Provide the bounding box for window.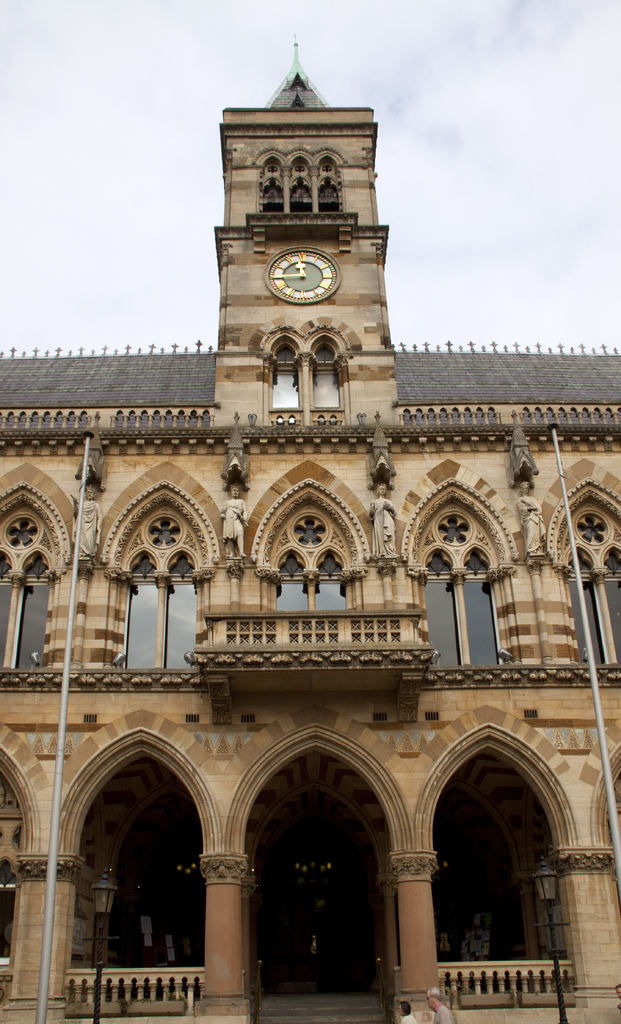
crop(311, 333, 345, 413).
